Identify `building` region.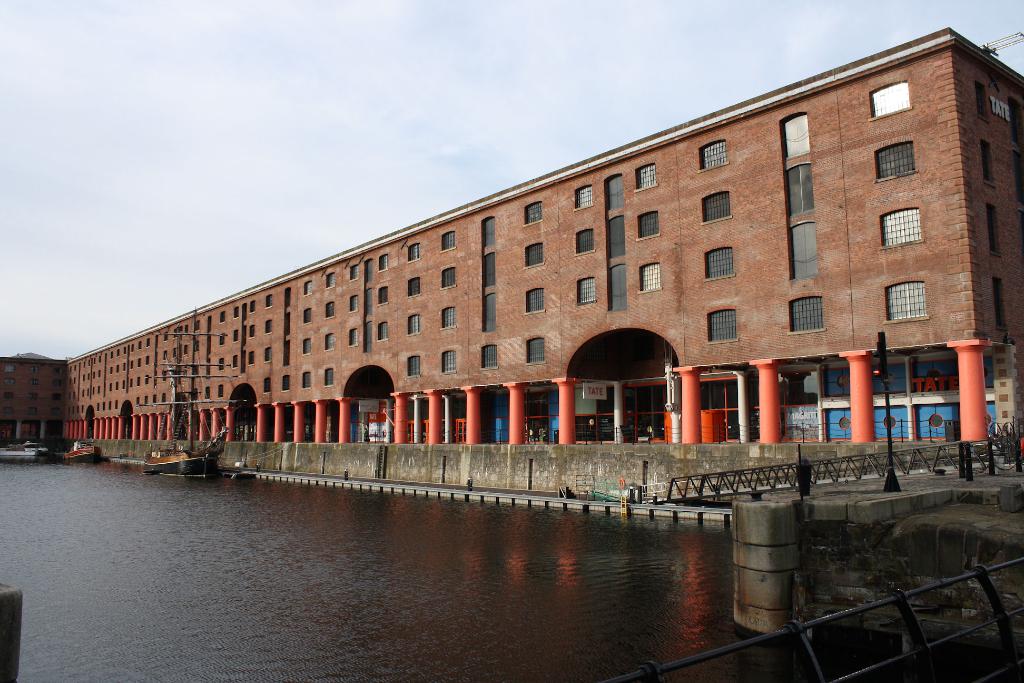
Region: 0, 21, 1023, 504.
